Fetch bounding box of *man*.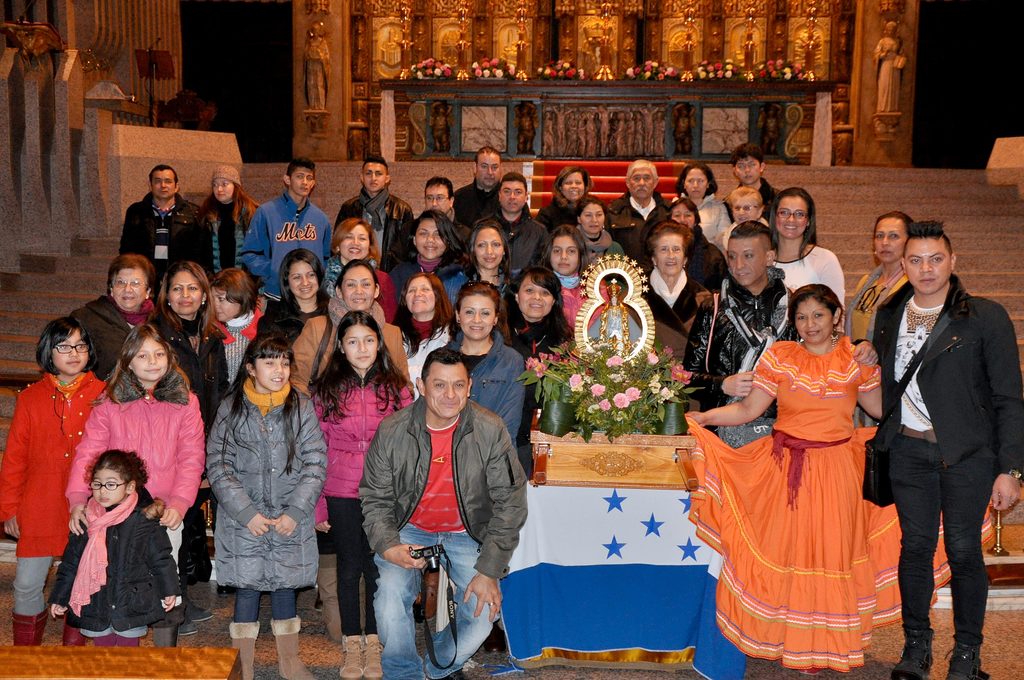
Bbox: 607:158:671:277.
